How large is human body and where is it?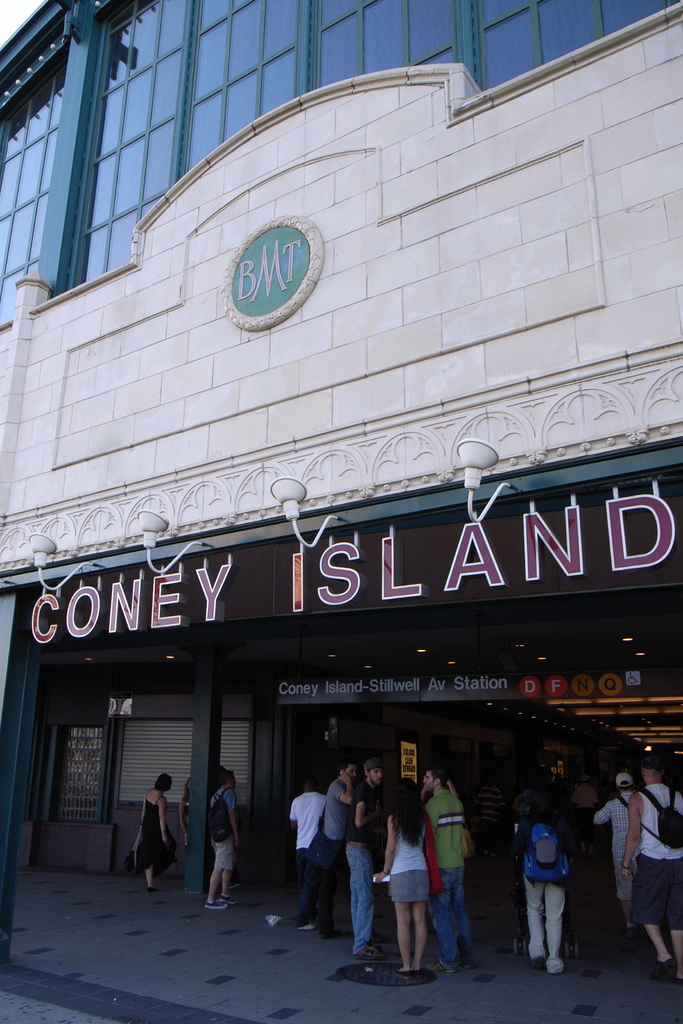
Bounding box: l=593, t=771, r=636, b=925.
